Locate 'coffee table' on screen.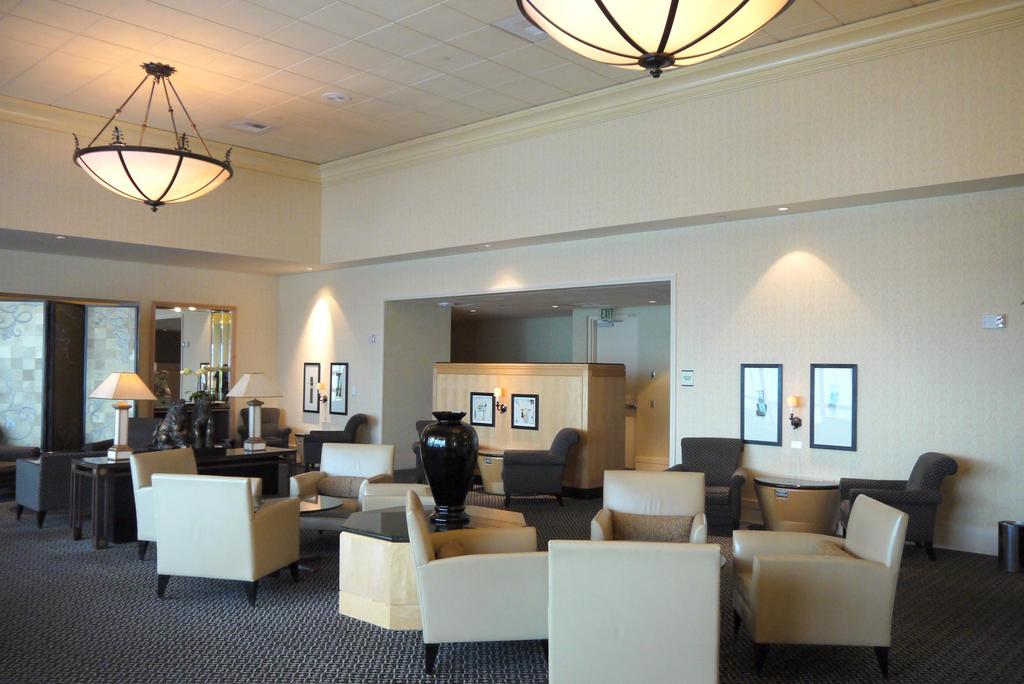
On screen at 262,496,341,556.
